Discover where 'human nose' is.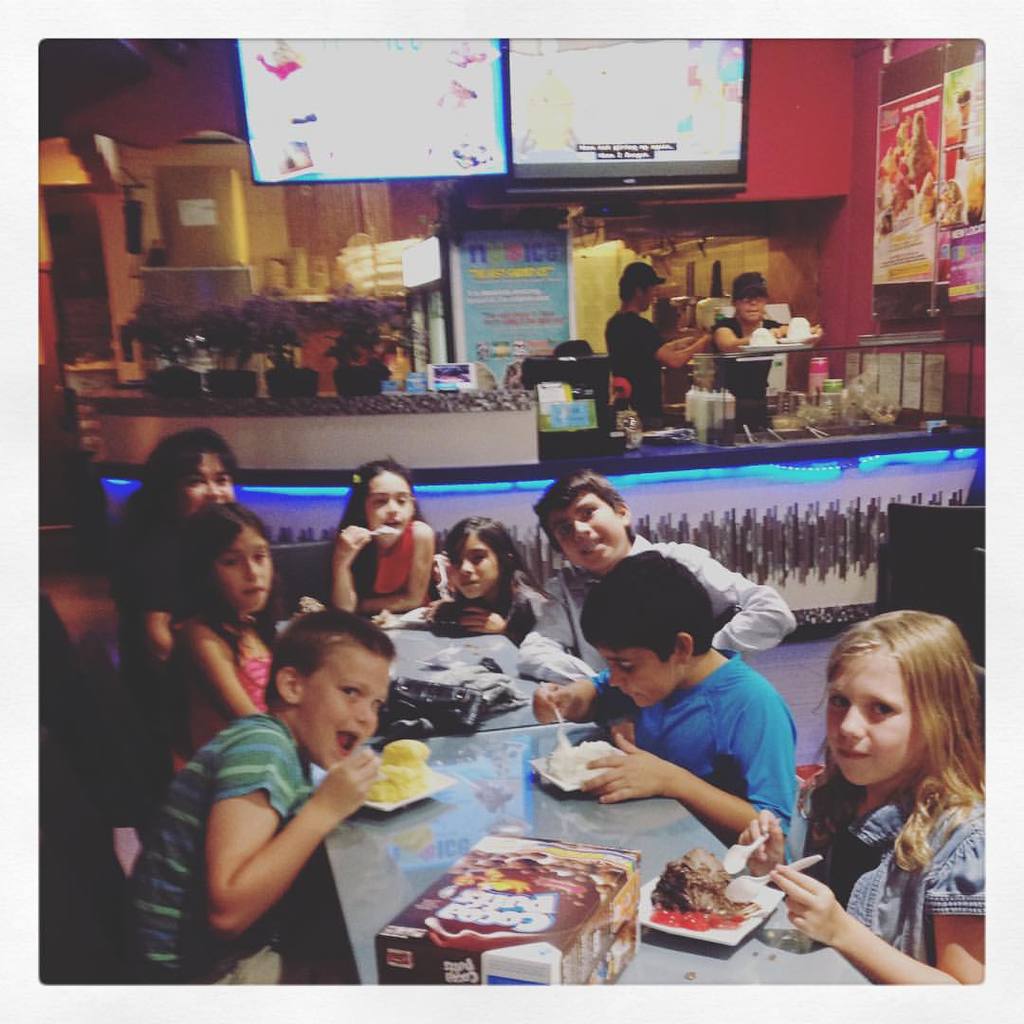
Discovered at left=747, top=296, right=758, bottom=306.
